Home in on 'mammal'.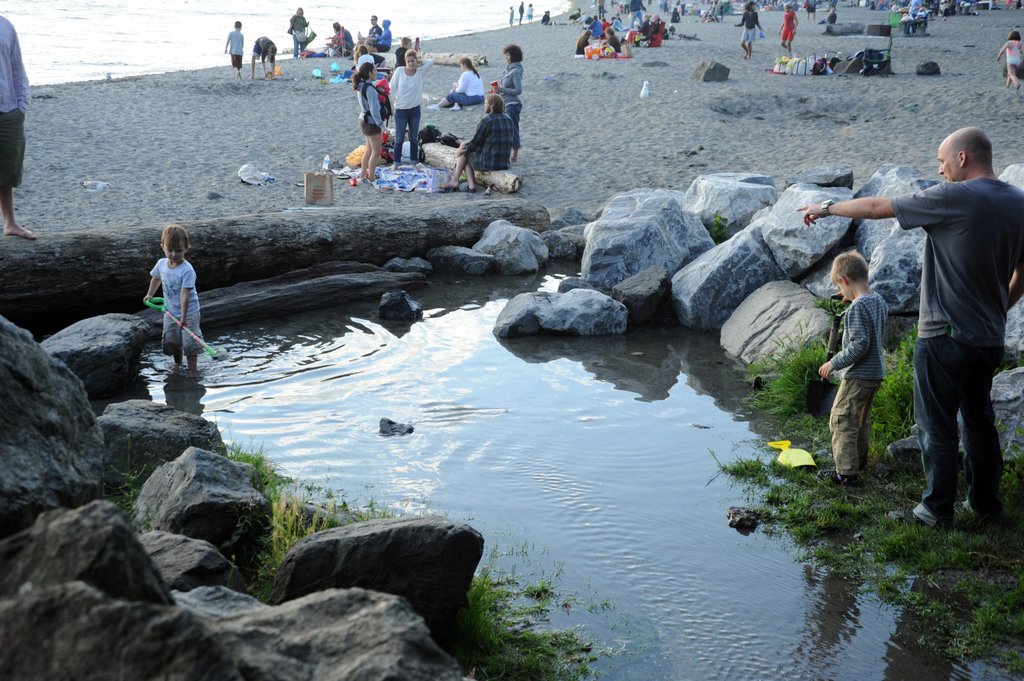
Homed in at {"left": 601, "top": 25, "right": 621, "bottom": 51}.
